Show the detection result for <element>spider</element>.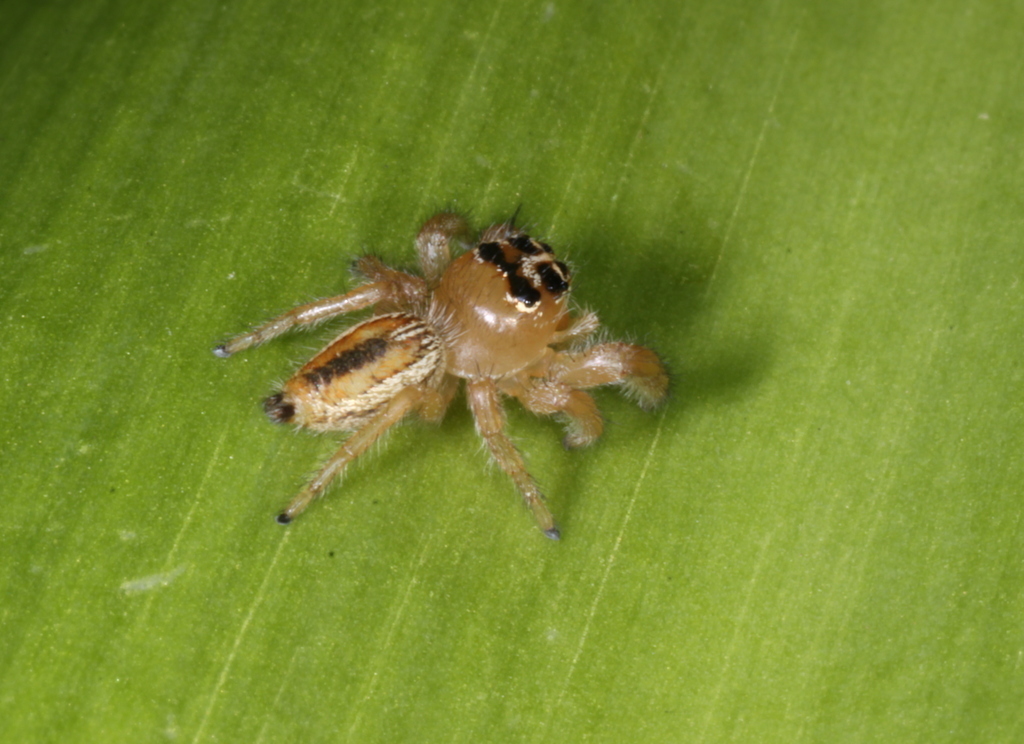
(214,197,675,539).
